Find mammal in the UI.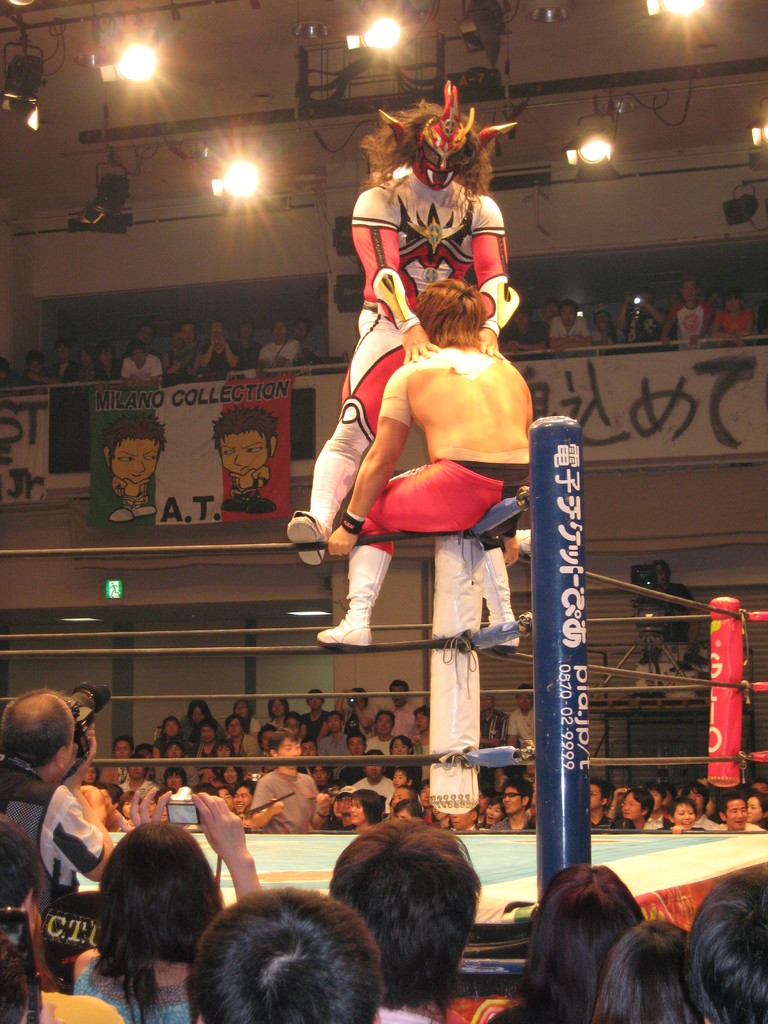
UI element at <region>678, 874, 767, 1023</region>.
